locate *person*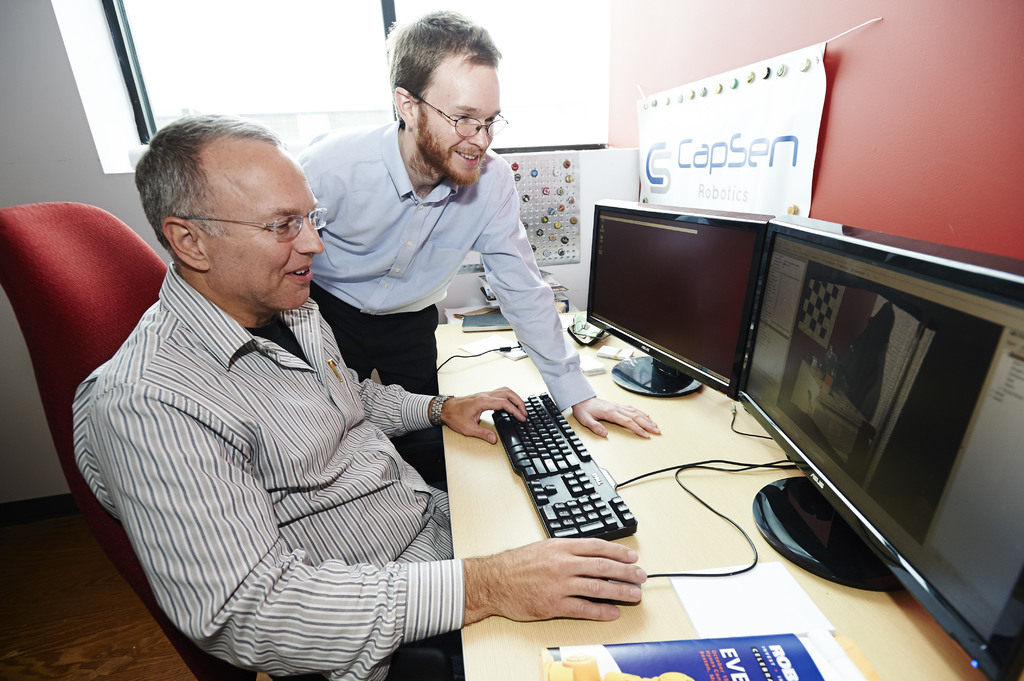
bbox=(72, 115, 650, 680)
